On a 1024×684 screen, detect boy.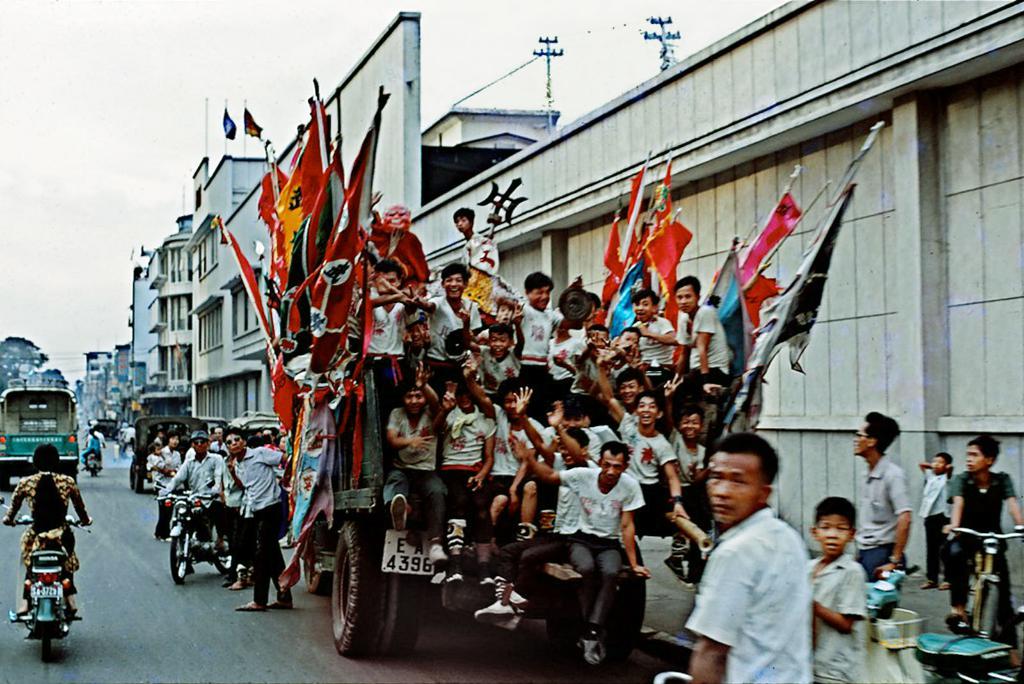
x1=517, y1=441, x2=652, y2=662.
